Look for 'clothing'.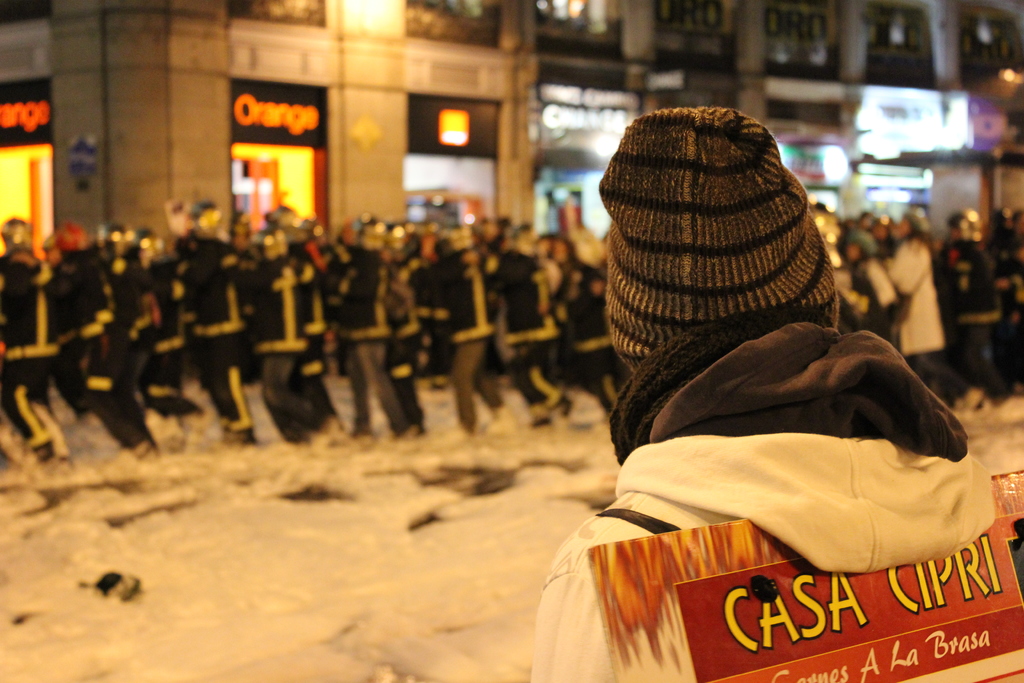
Found: rect(545, 110, 991, 668).
